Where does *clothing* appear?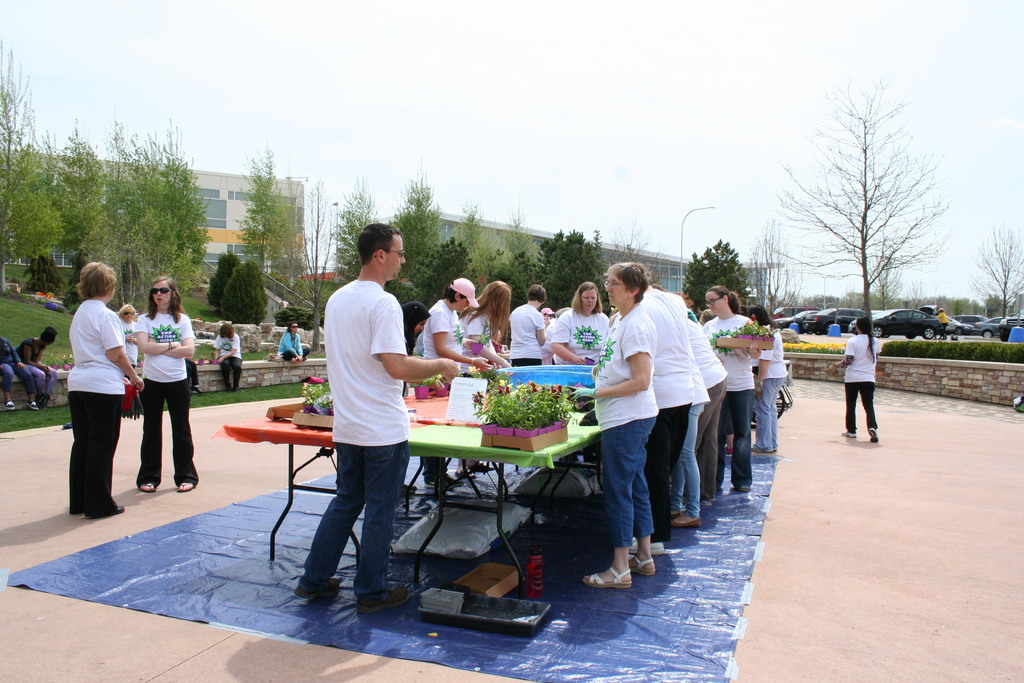
Appears at left=845, top=331, right=883, bottom=434.
